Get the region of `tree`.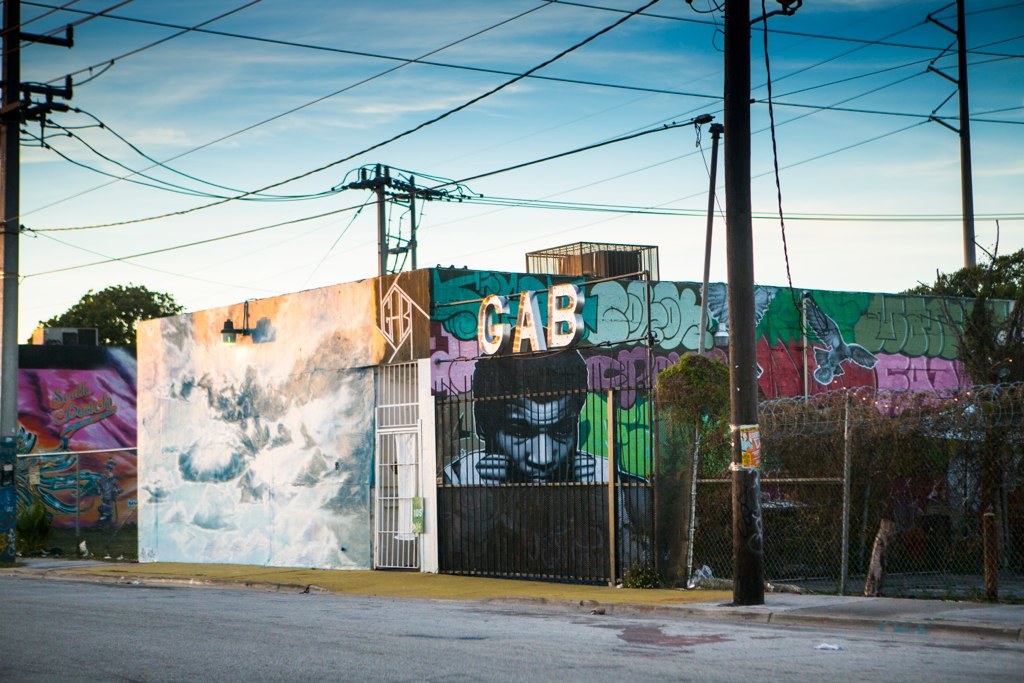
<box>31,286,182,352</box>.
